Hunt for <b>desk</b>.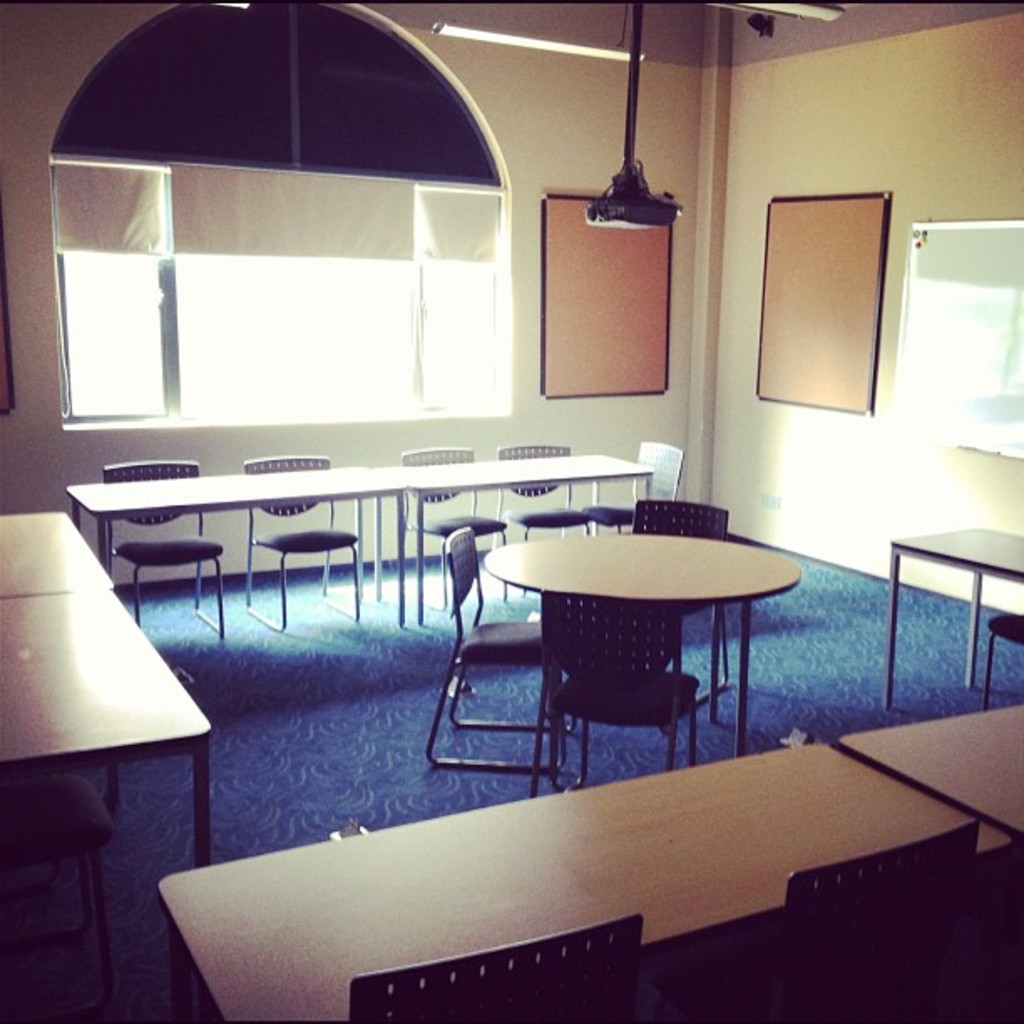
Hunted down at left=0, top=507, right=216, bottom=868.
